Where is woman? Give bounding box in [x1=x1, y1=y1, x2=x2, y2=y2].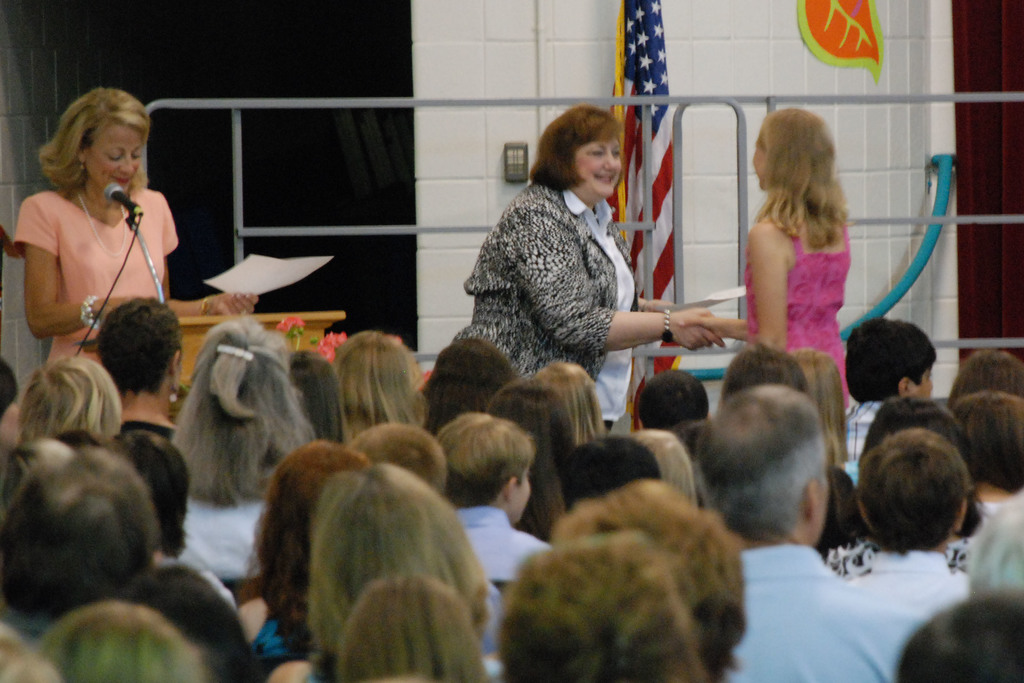
[x1=422, y1=336, x2=514, y2=434].
